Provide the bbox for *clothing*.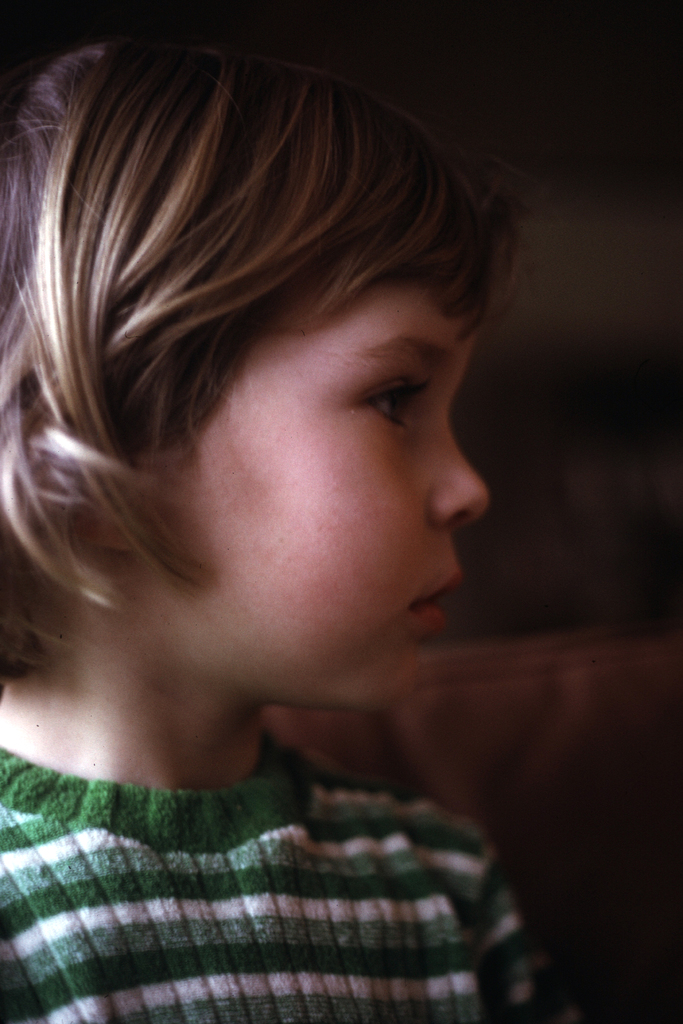
box=[0, 707, 571, 1012].
